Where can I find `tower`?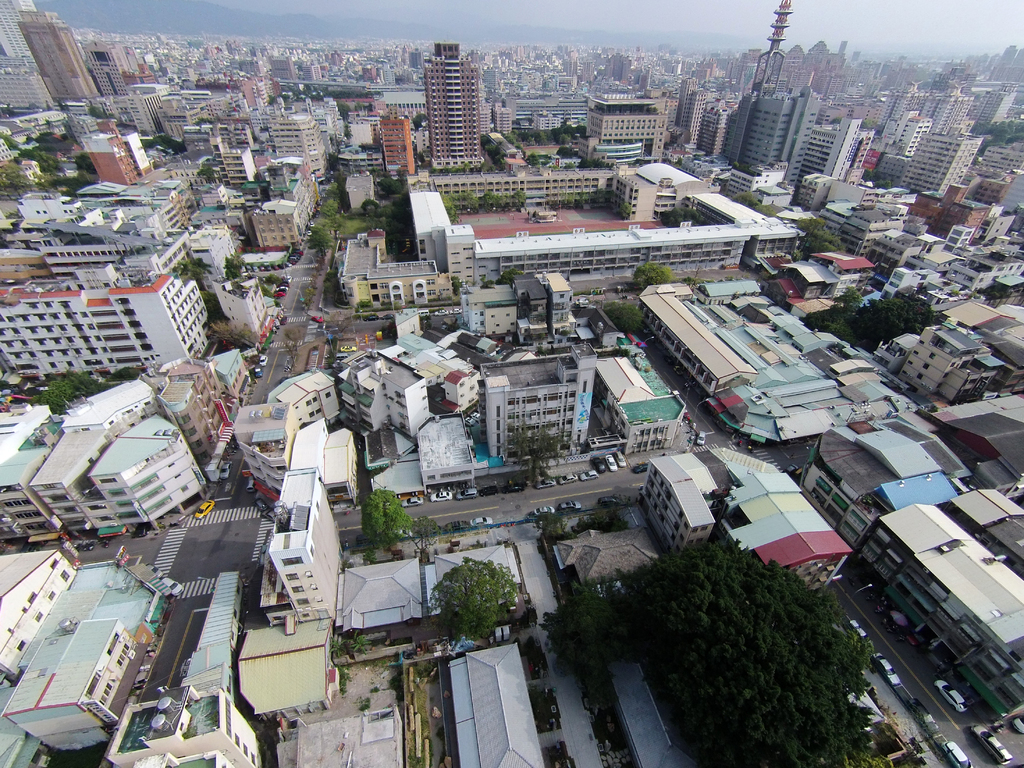
You can find it at (x1=15, y1=5, x2=92, y2=102).
